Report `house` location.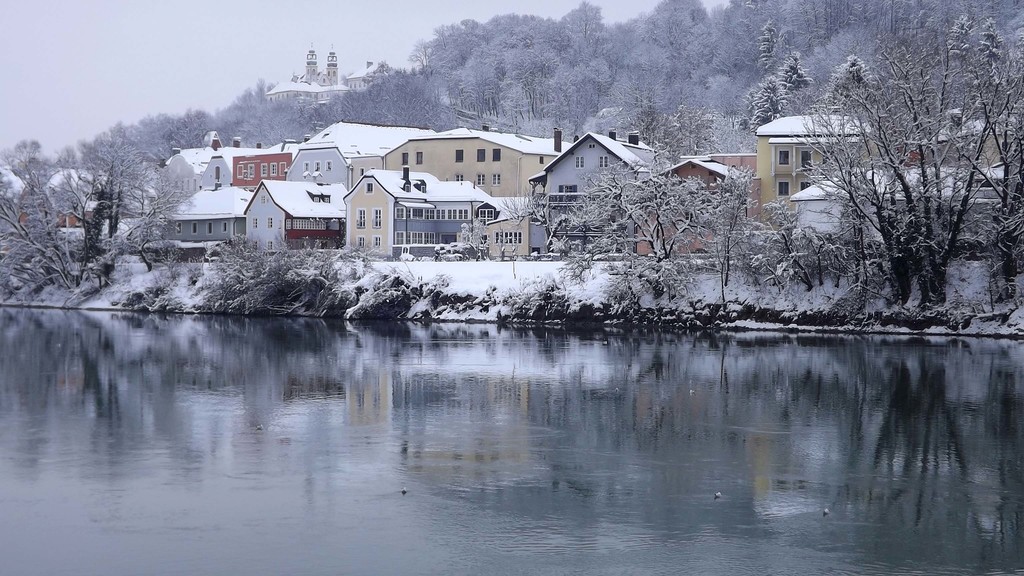
Report: [281, 135, 355, 184].
